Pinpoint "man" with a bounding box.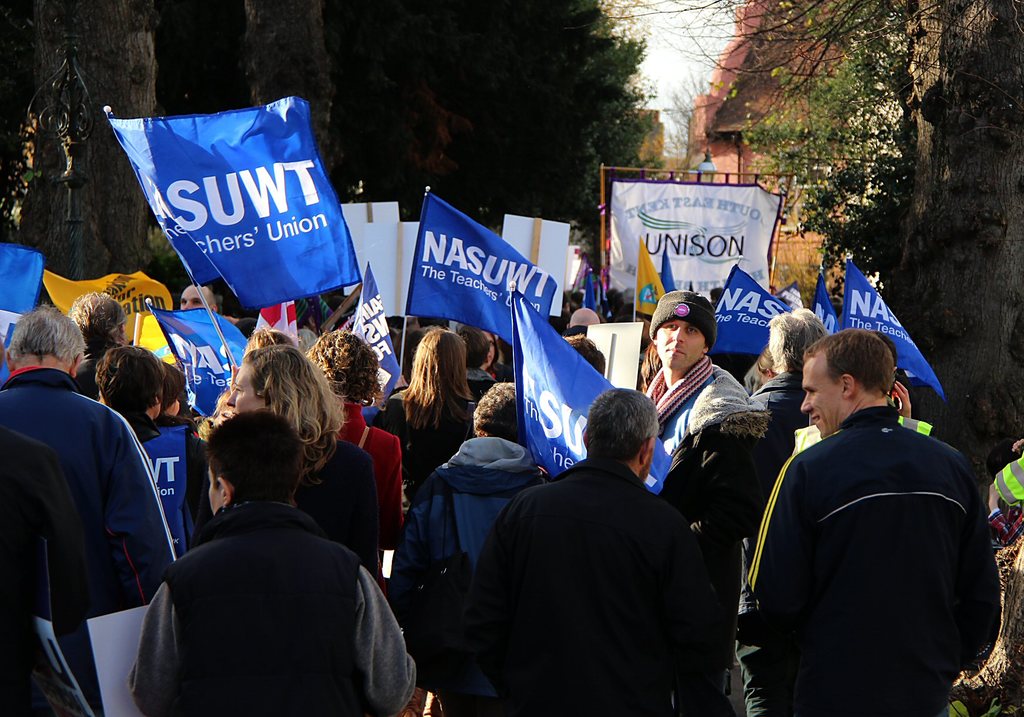
0, 305, 178, 716.
